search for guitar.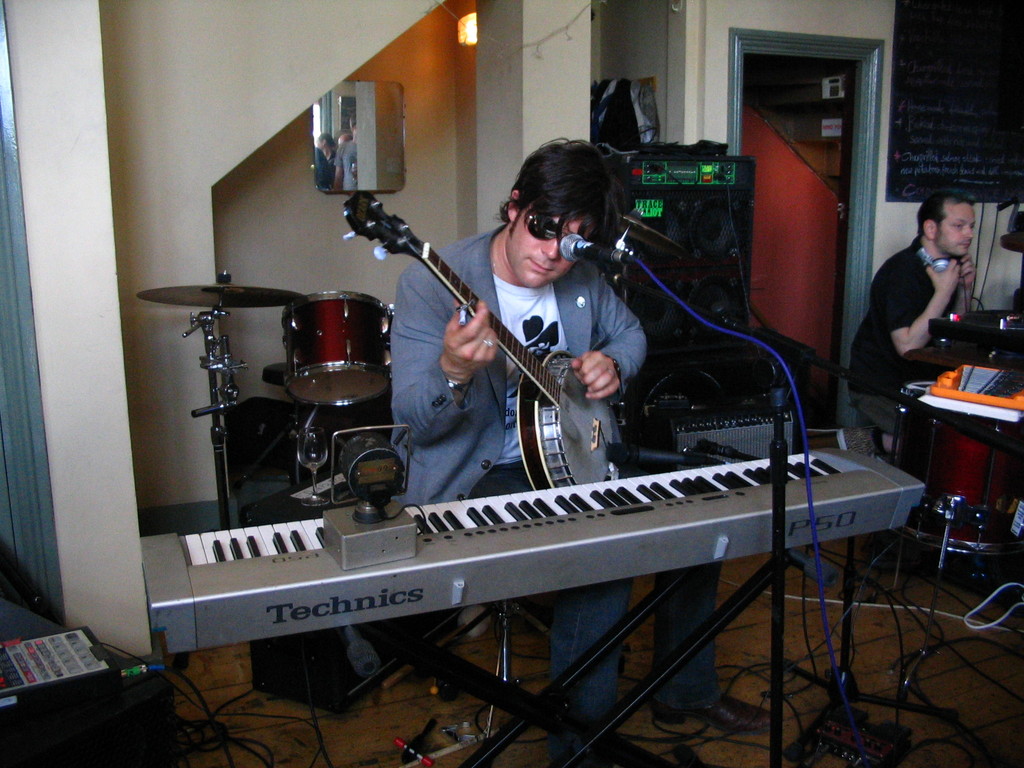
Found at 353:188:641:505.
